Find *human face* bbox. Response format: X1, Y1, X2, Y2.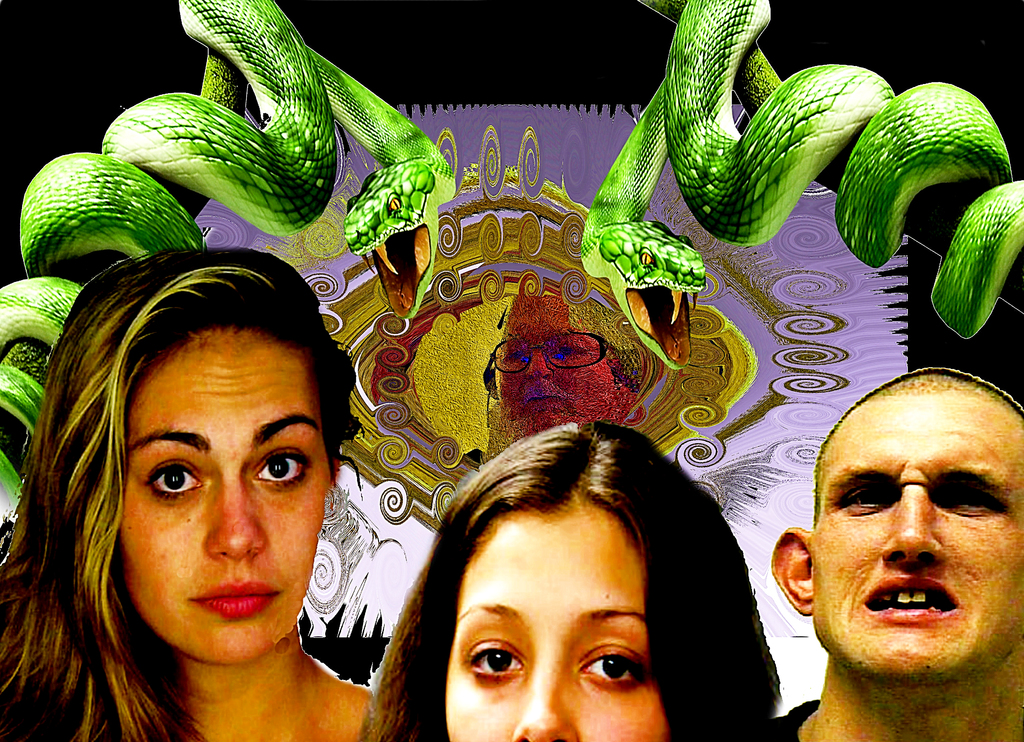
804, 381, 1023, 705.
